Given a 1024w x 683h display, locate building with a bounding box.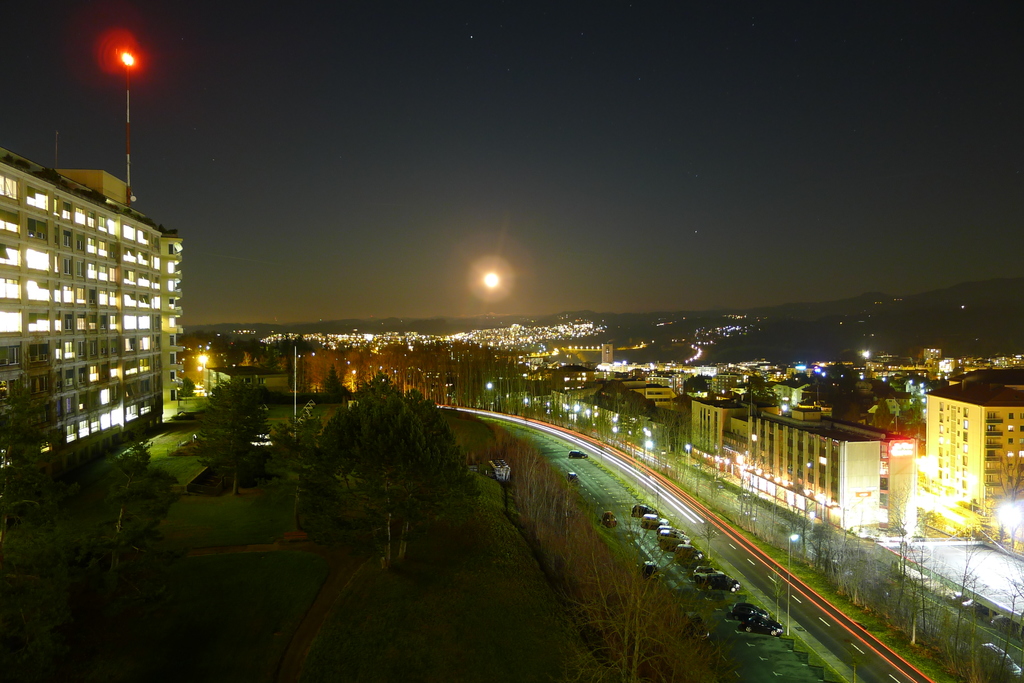
Located: [left=0, top=70, right=180, bottom=495].
